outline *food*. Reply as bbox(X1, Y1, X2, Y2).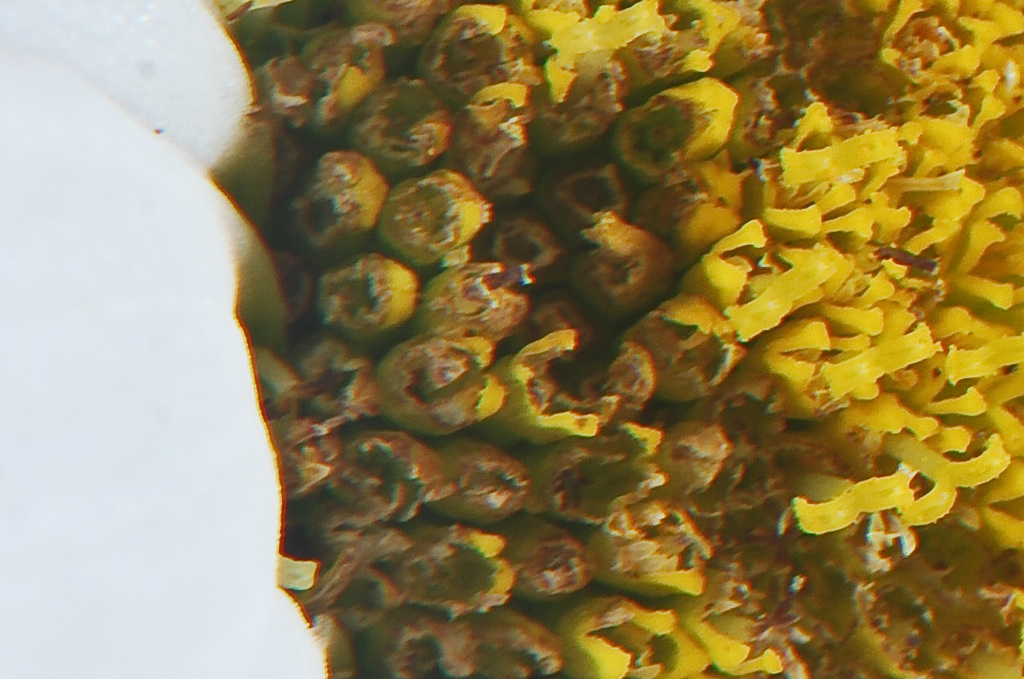
bbox(201, 0, 1023, 678).
